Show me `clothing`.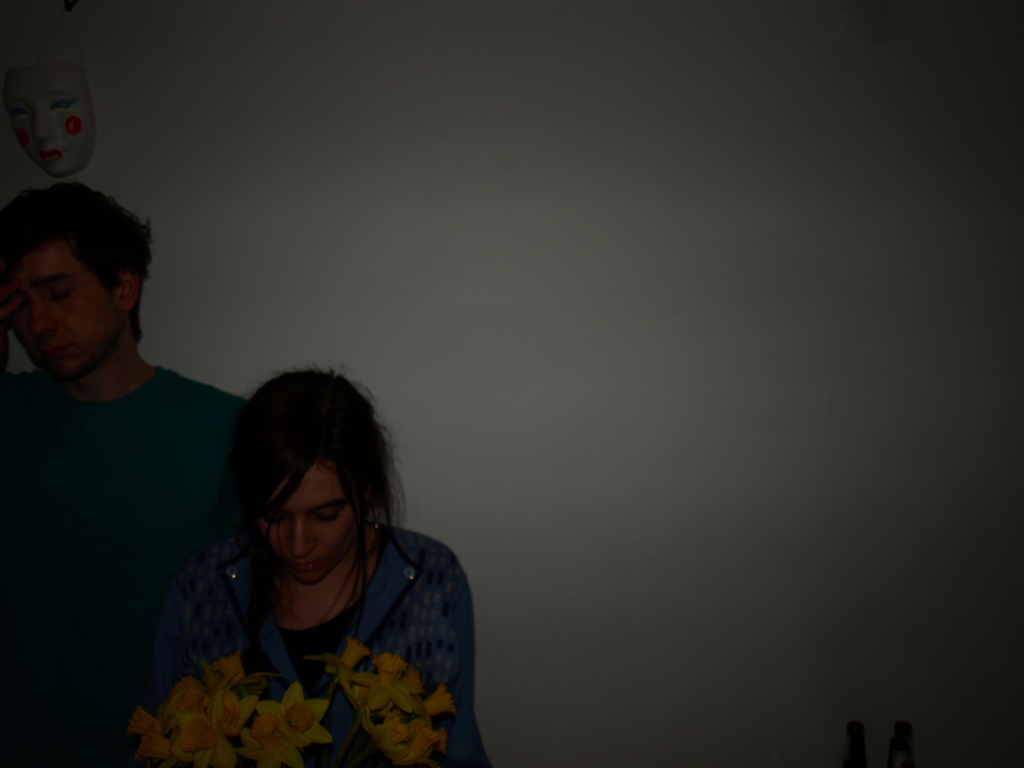
`clothing` is here: <bbox>0, 365, 251, 767</bbox>.
